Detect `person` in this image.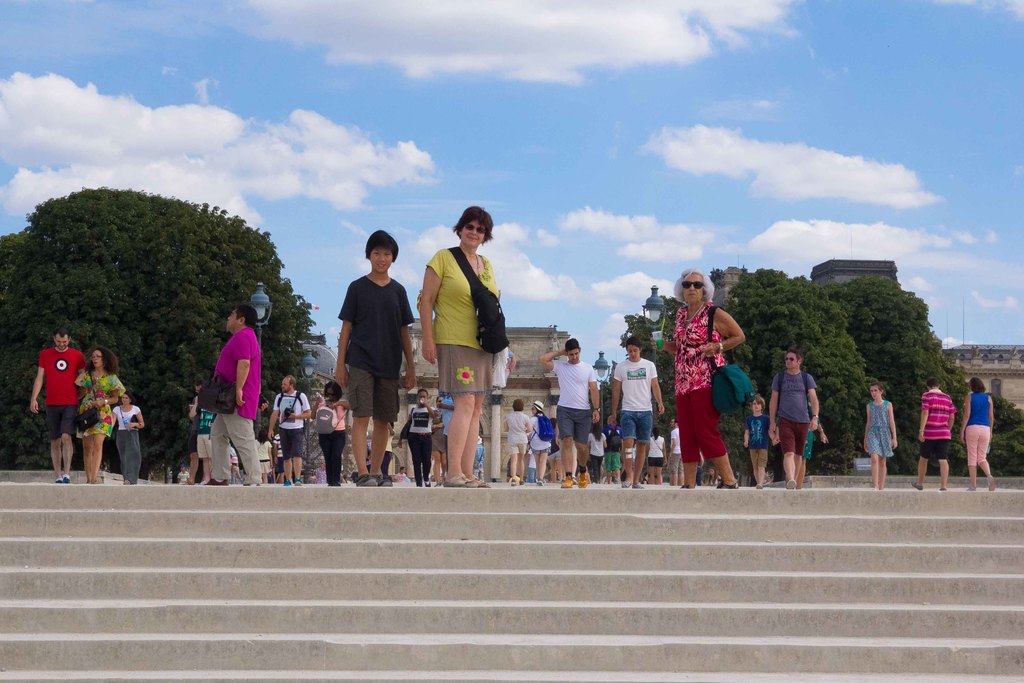
Detection: (509,400,531,481).
